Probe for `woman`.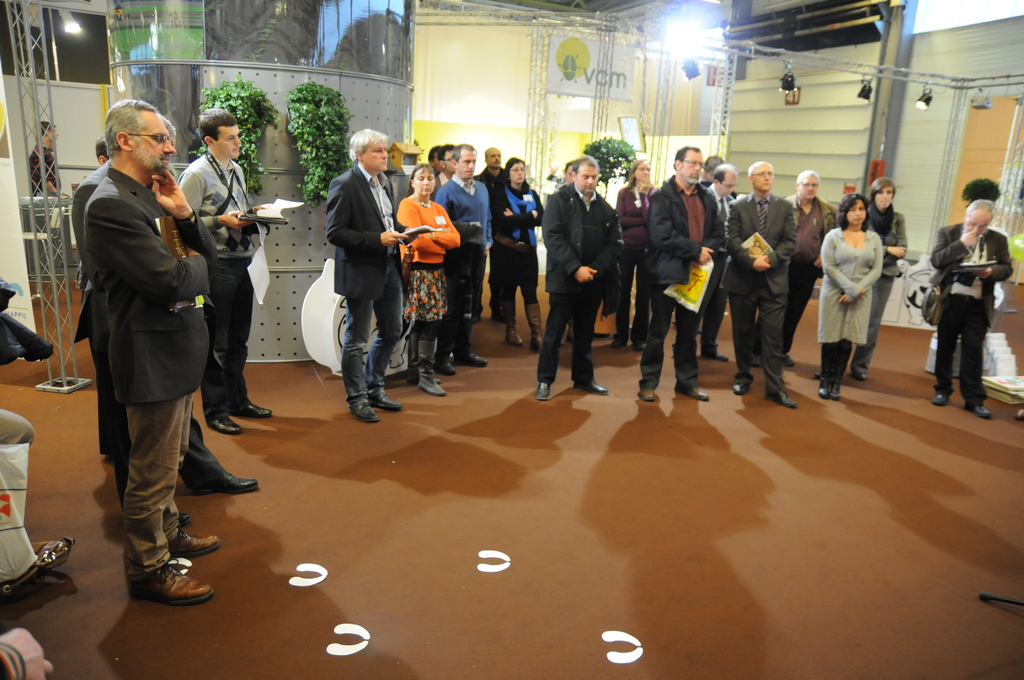
Probe result: (x1=489, y1=150, x2=545, y2=355).
